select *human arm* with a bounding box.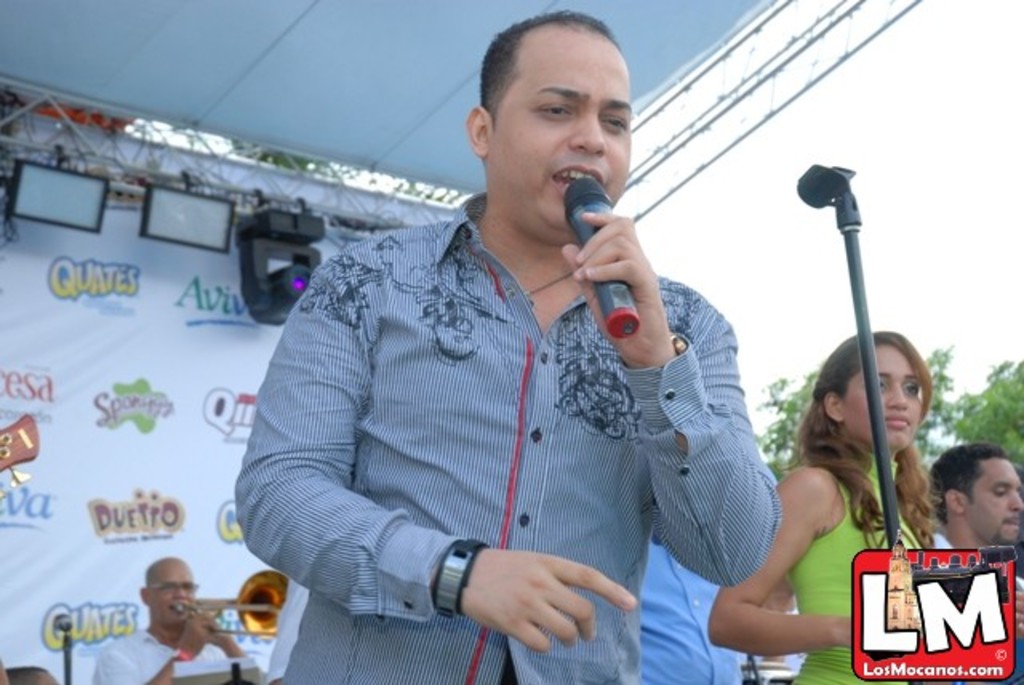
locate(552, 205, 779, 589).
